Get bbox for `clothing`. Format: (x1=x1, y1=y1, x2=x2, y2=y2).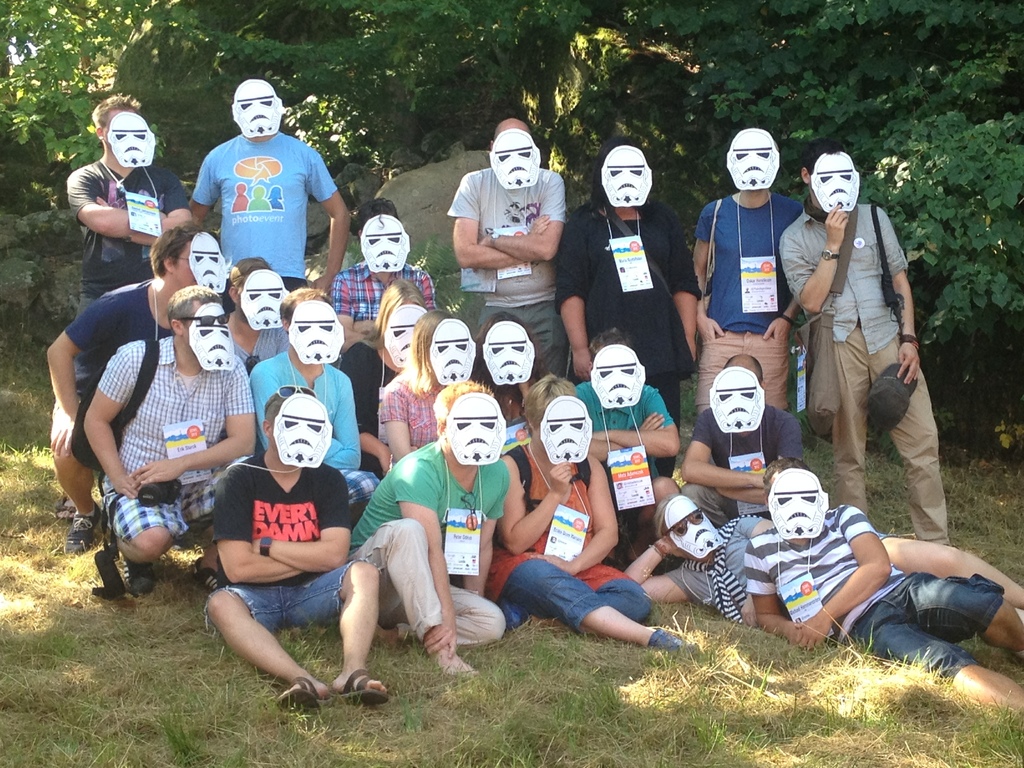
(x1=70, y1=145, x2=189, y2=305).
